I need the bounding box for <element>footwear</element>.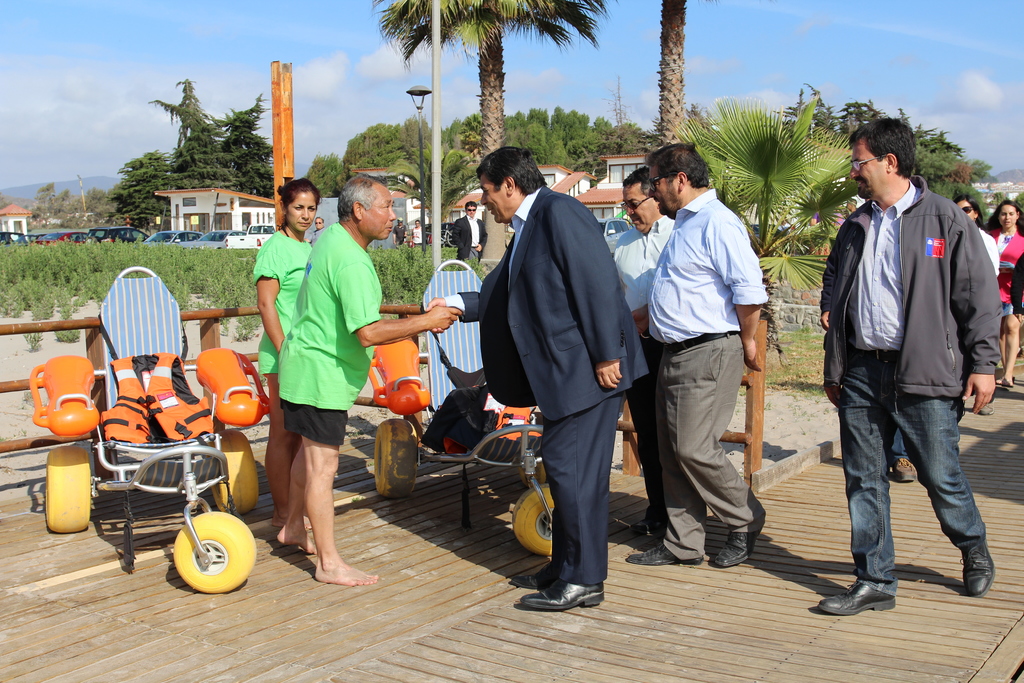
Here it is: {"x1": 961, "y1": 540, "x2": 996, "y2": 597}.
